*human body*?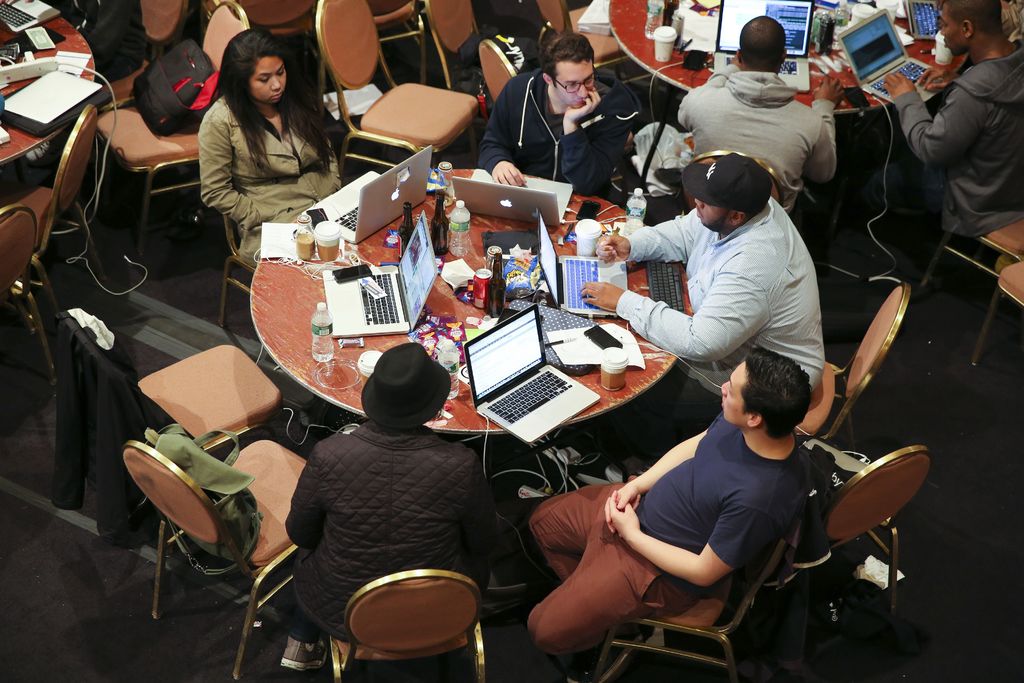
BBox(192, 28, 362, 287)
